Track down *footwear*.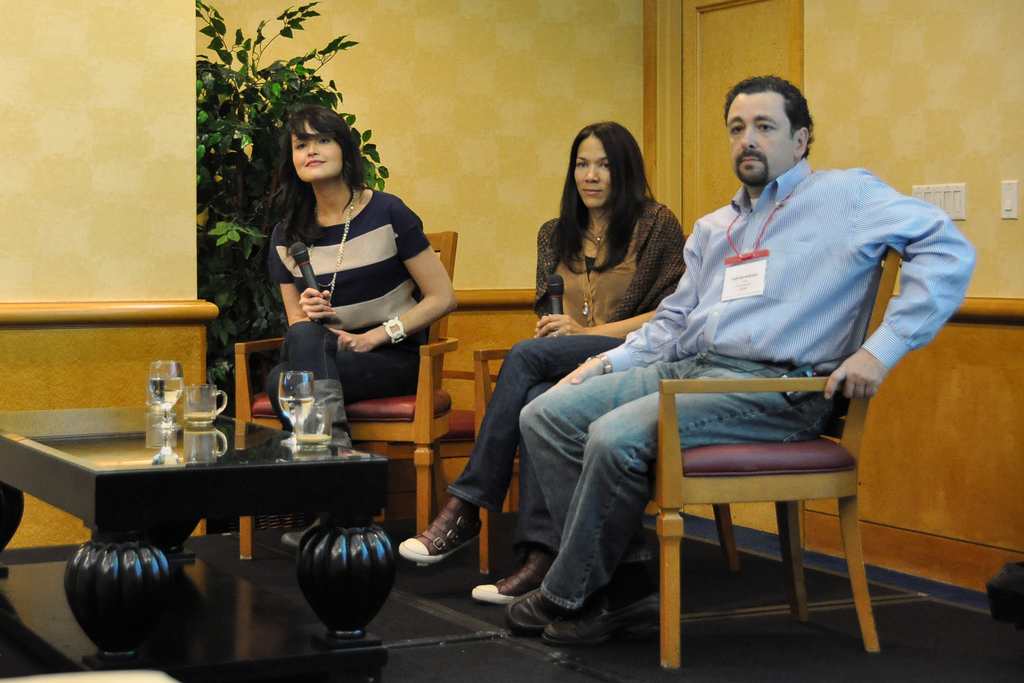
Tracked to BBox(509, 585, 570, 625).
